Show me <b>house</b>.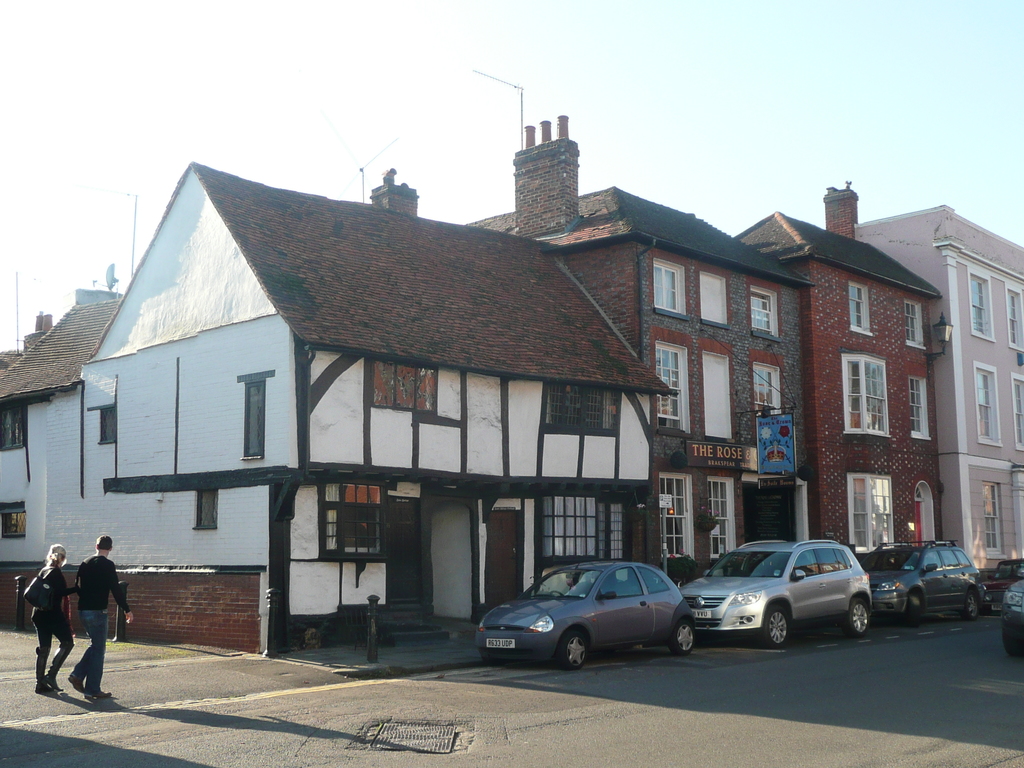
<b>house</b> is here: box=[460, 111, 817, 589].
